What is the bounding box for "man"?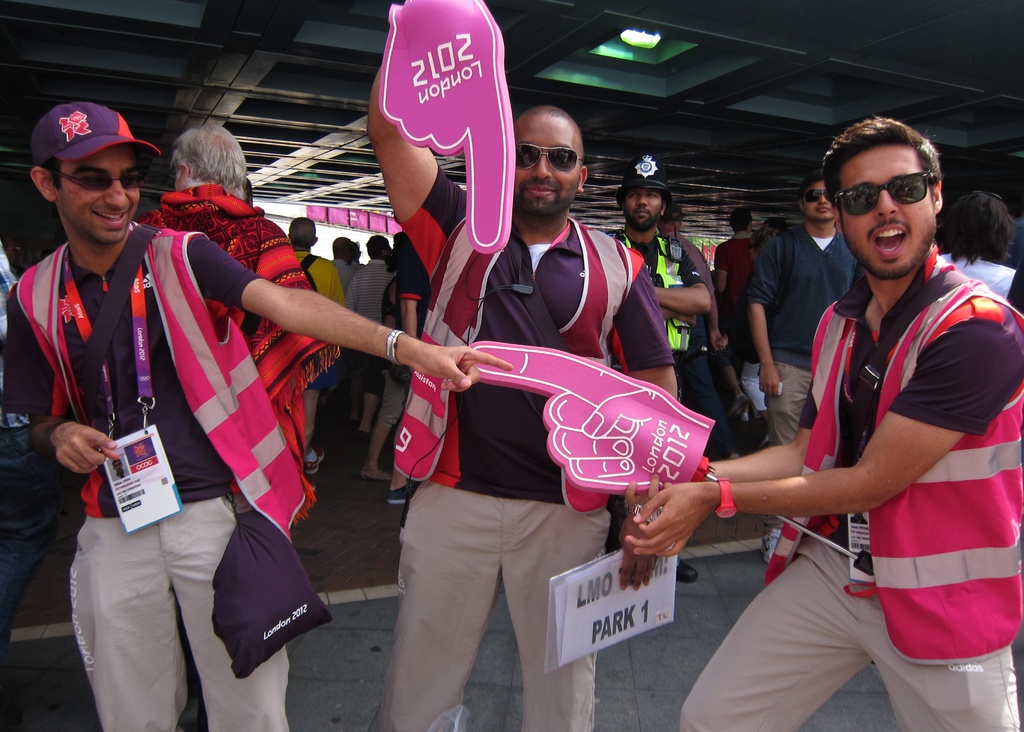
rect(349, 231, 396, 441).
